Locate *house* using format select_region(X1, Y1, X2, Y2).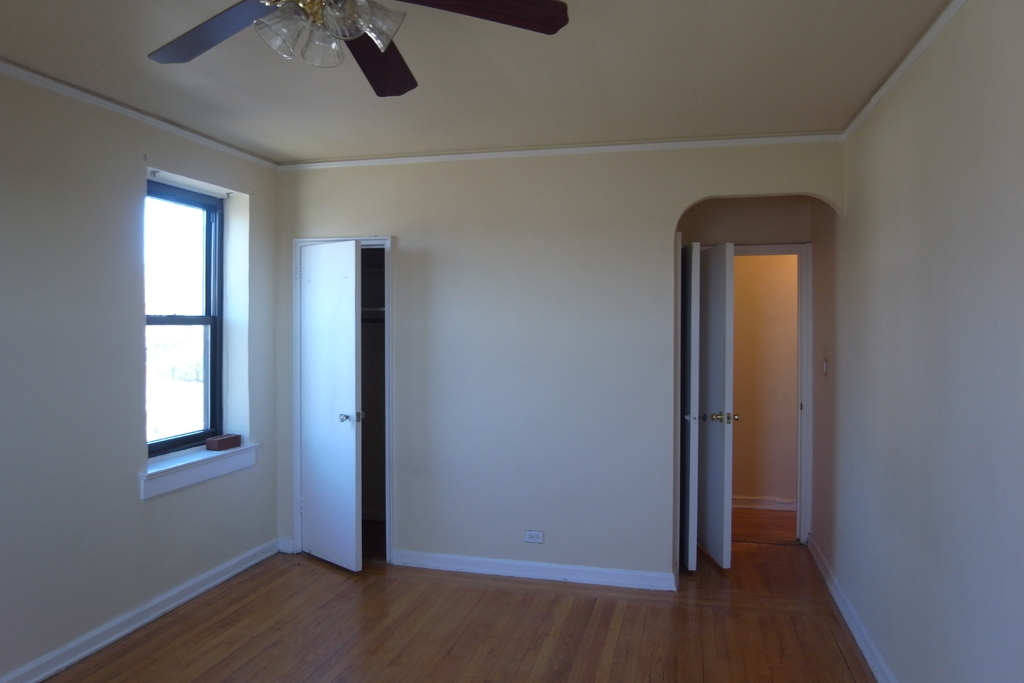
select_region(0, 0, 1023, 682).
